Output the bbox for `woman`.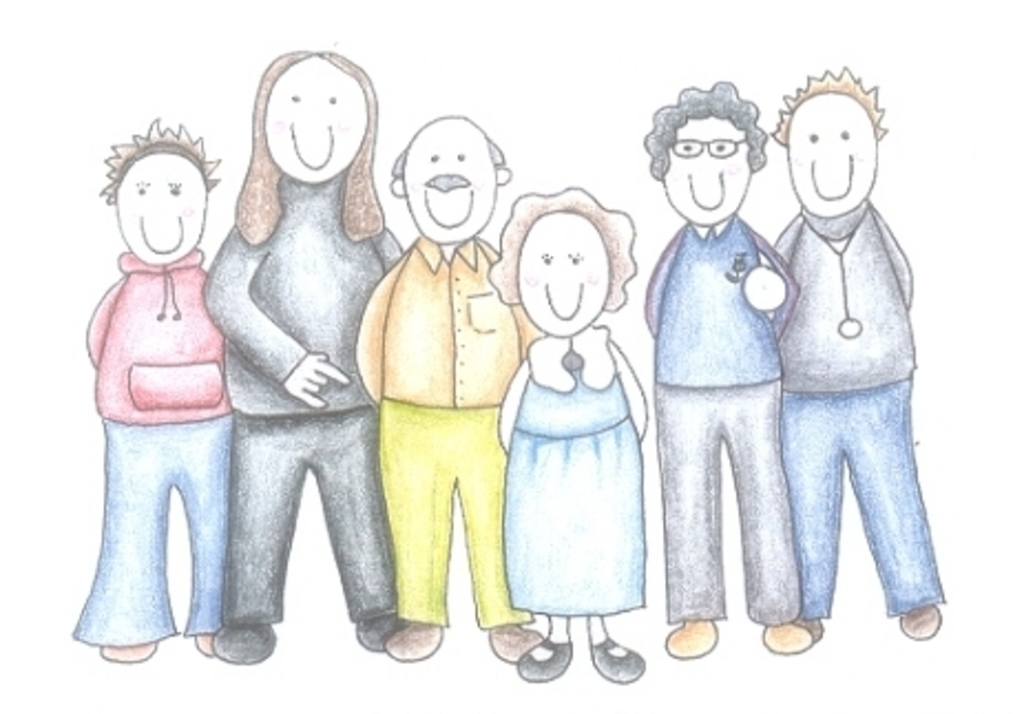
<region>192, 51, 405, 668</region>.
